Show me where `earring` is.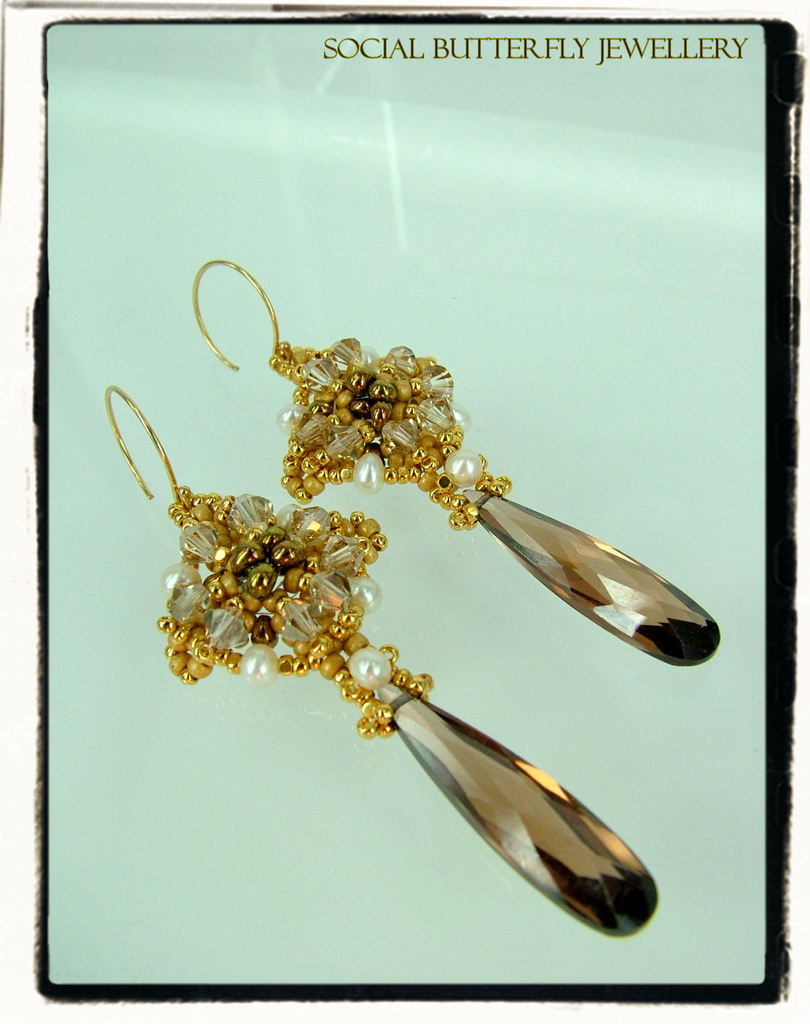
`earring` is at rect(186, 258, 722, 669).
